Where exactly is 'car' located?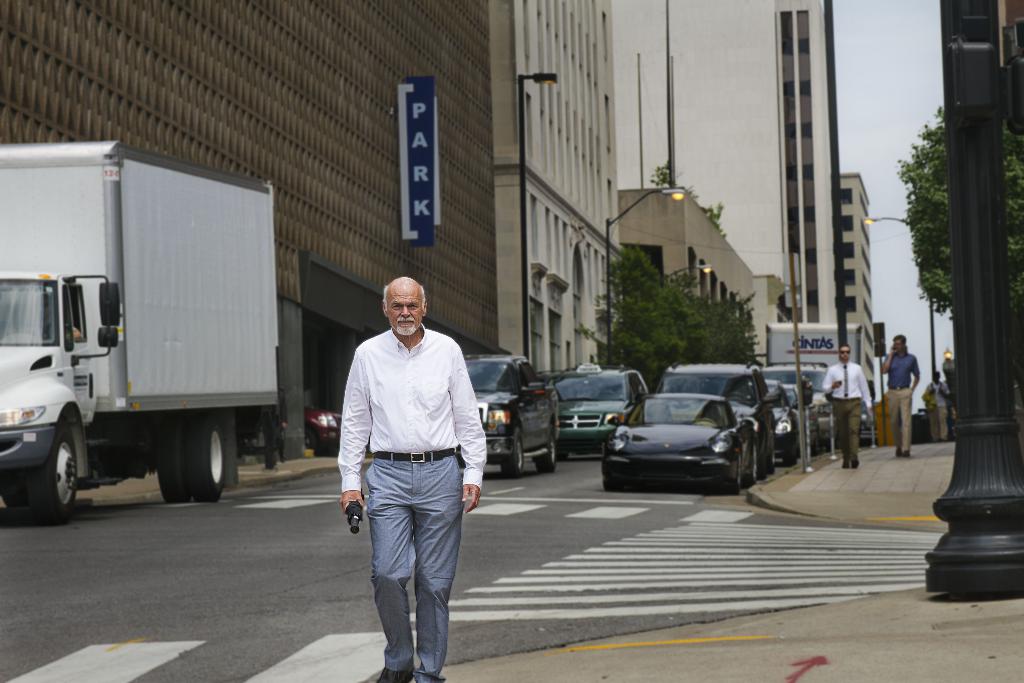
Its bounding box is <bbox>241, 384, 337, 459</bbox>.
